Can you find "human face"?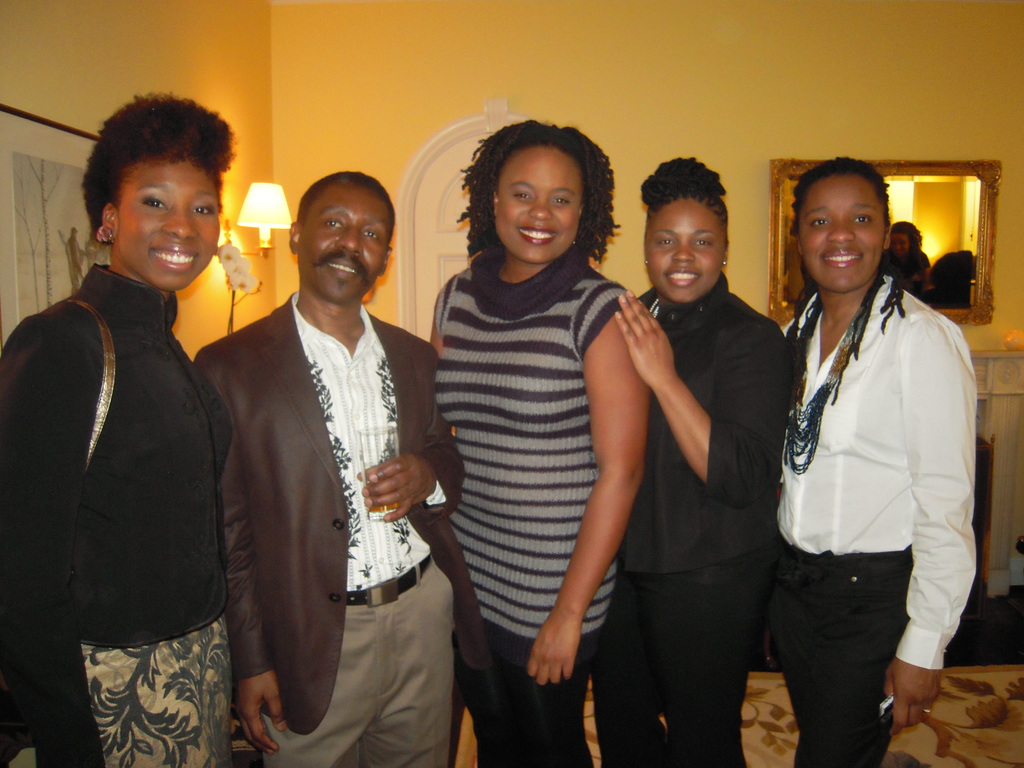
Yes, bounding box: x1=645, y1=194, x2=727, y2=302.
